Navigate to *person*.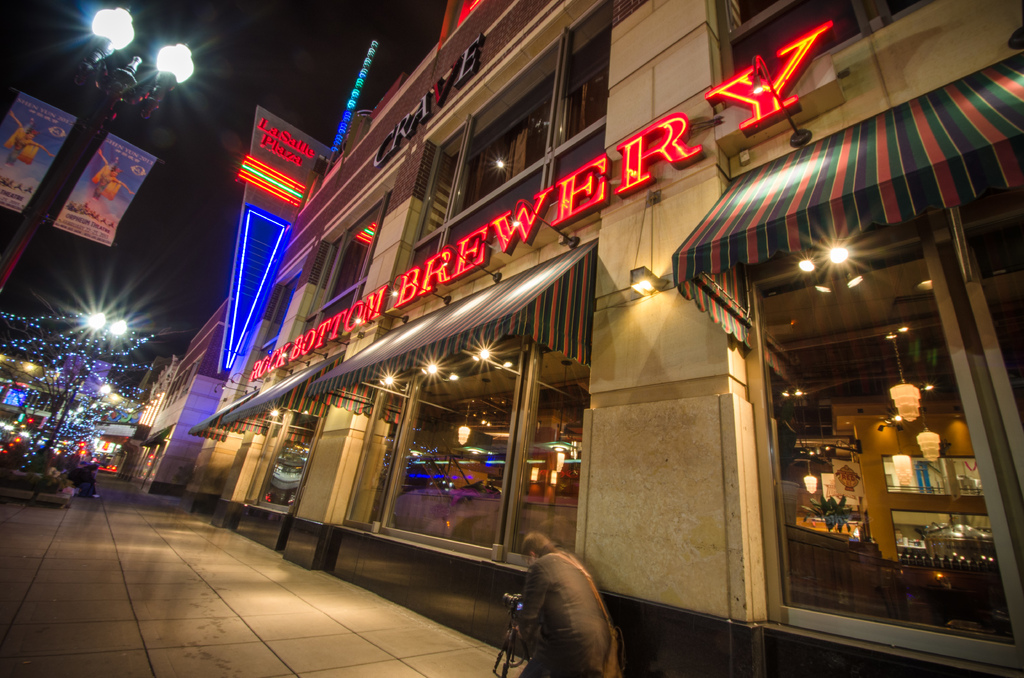
Navigation target: 509 544 612 663.
